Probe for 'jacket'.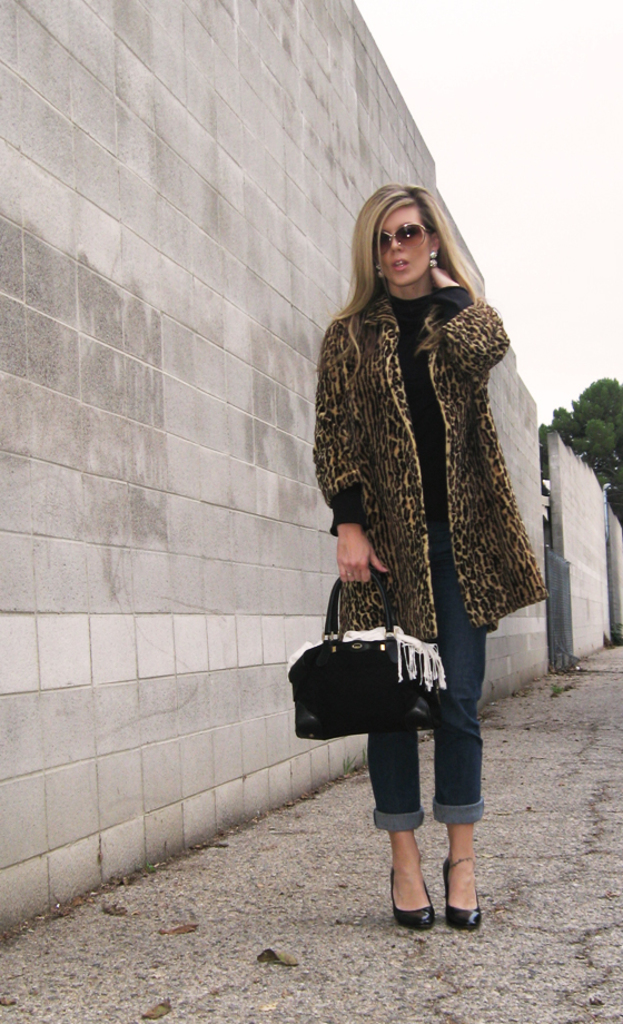
Probe result: [x1=335, y1=250, x2=518, y2=634].
